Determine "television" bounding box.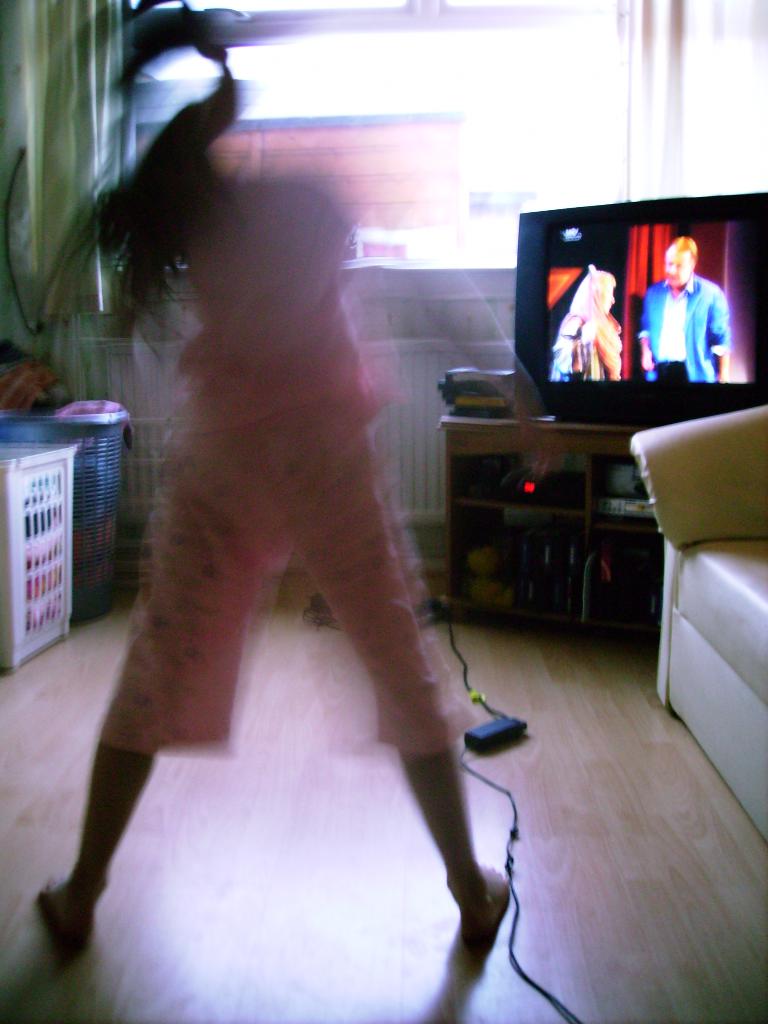
Determined: (516,188,767,423).
